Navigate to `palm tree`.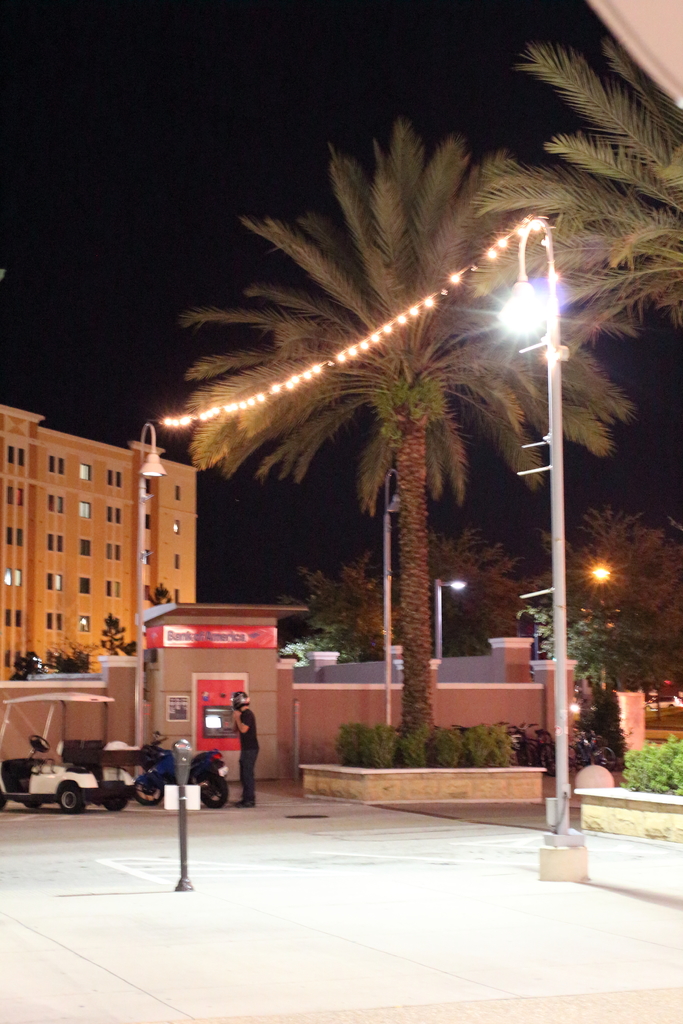
Navigation target: (left=588, top=94, right=682, bottom=244).
